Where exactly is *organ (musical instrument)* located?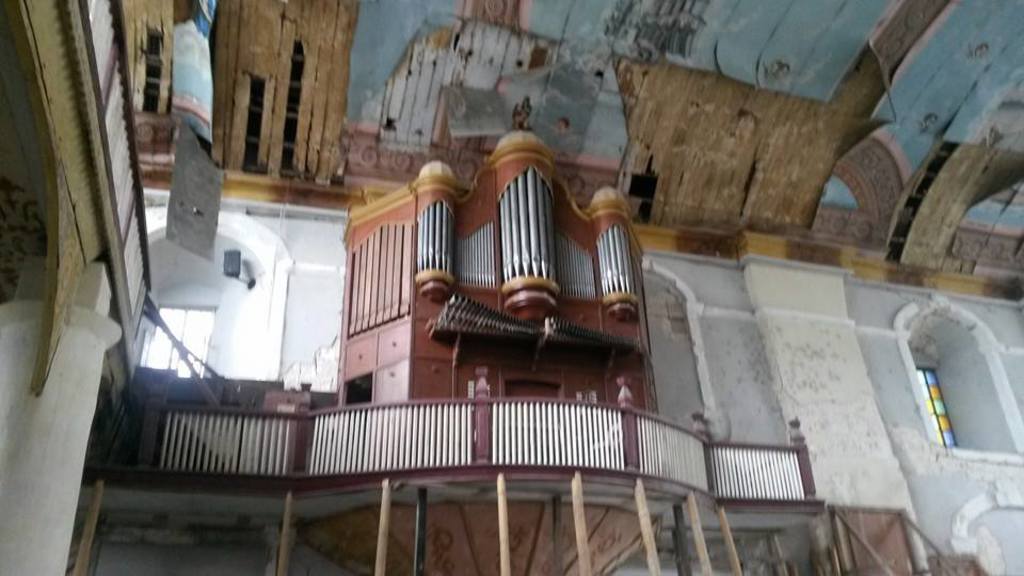
Its bounding box is <bbox>335, 126, 658, 406</bbox>.
